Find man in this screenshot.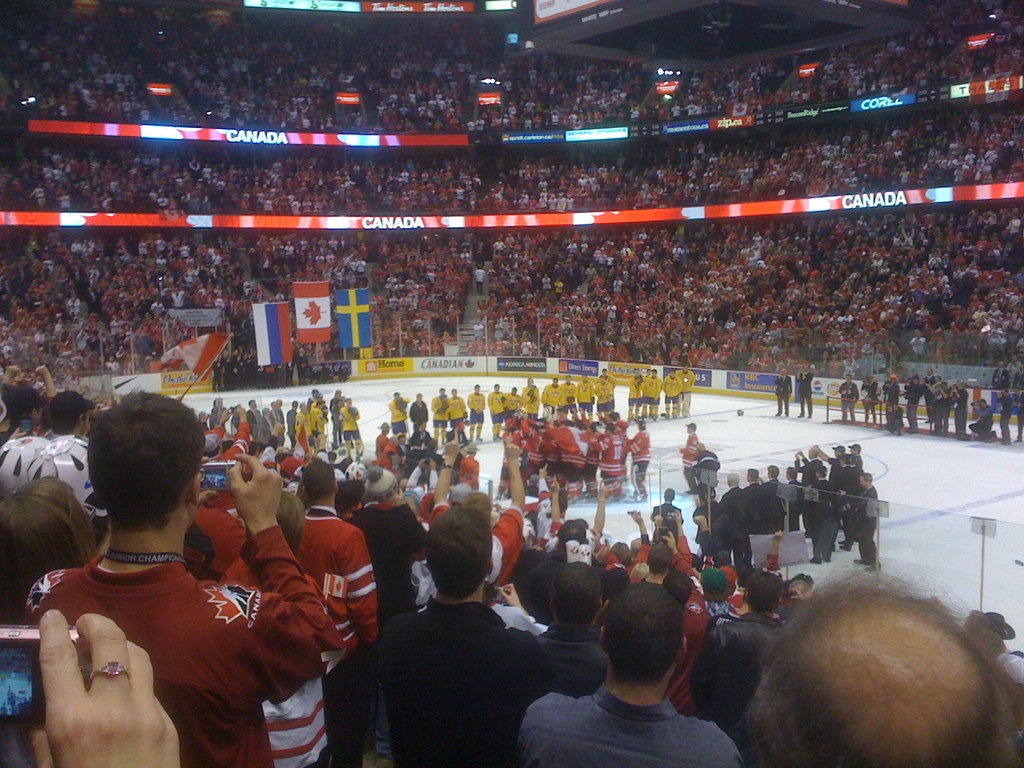
The bounding box for man is [692,442,721,507].
